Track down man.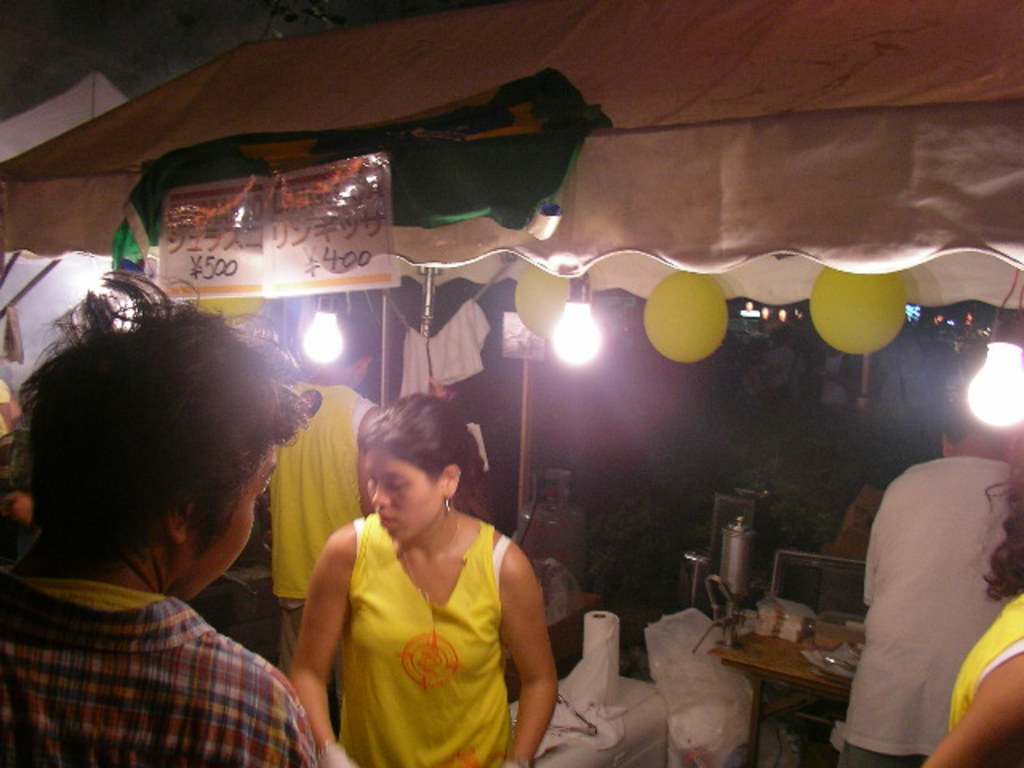
Tracked to x1=842 y1=413 x2=1011 y2=766.
